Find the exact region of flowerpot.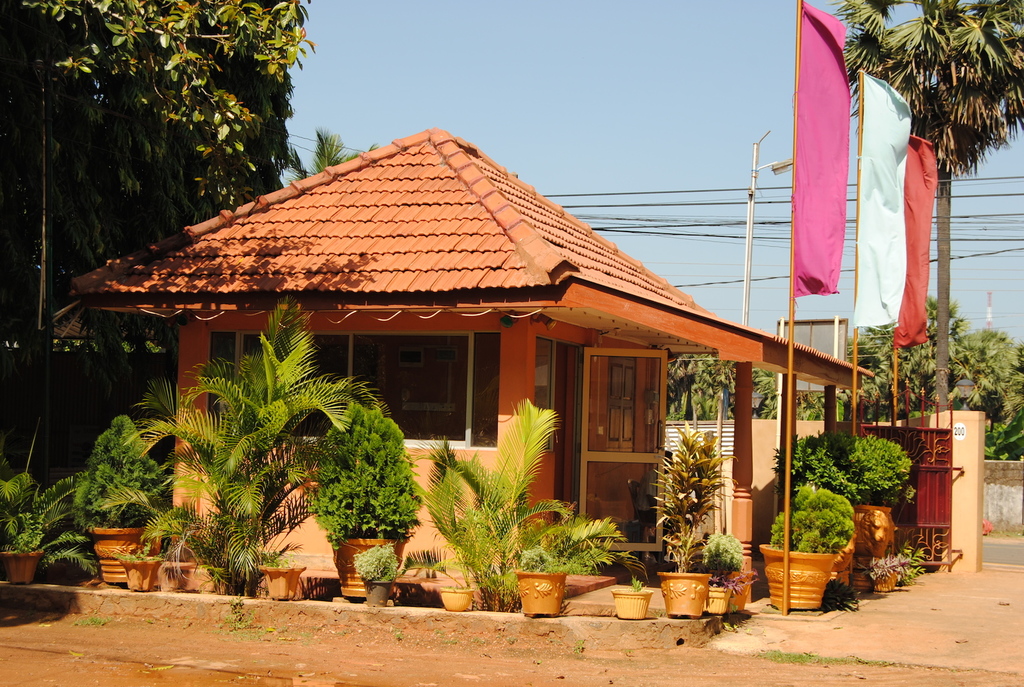
Exact region: {"left": 254, "top": 566, "right": 305, "bottom": 603}.
